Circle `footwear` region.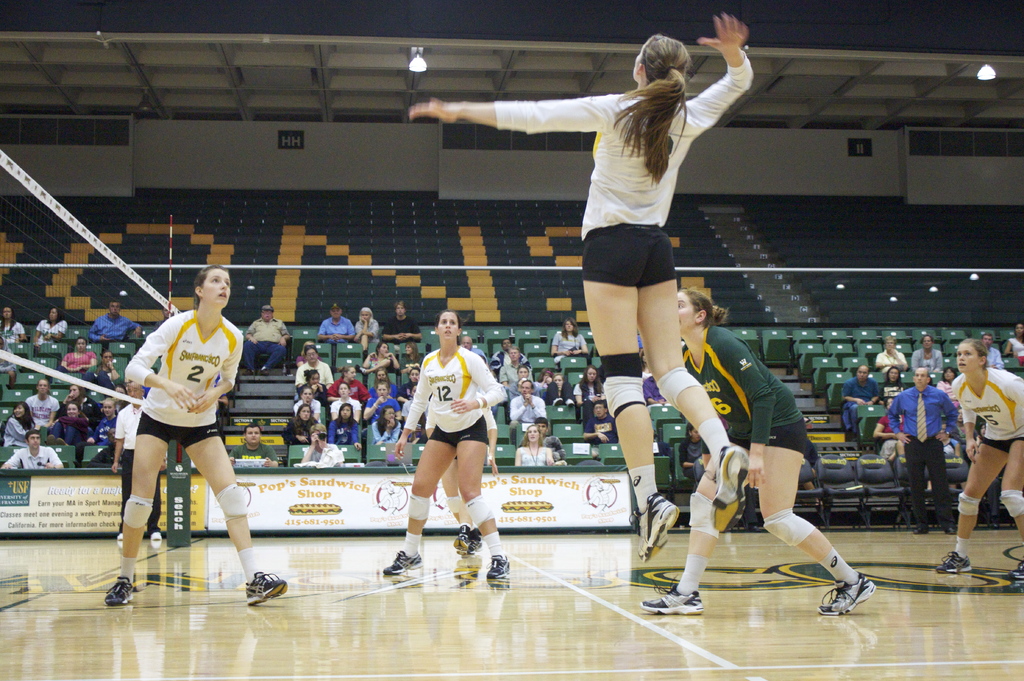
Region: (454,525,472,556).
